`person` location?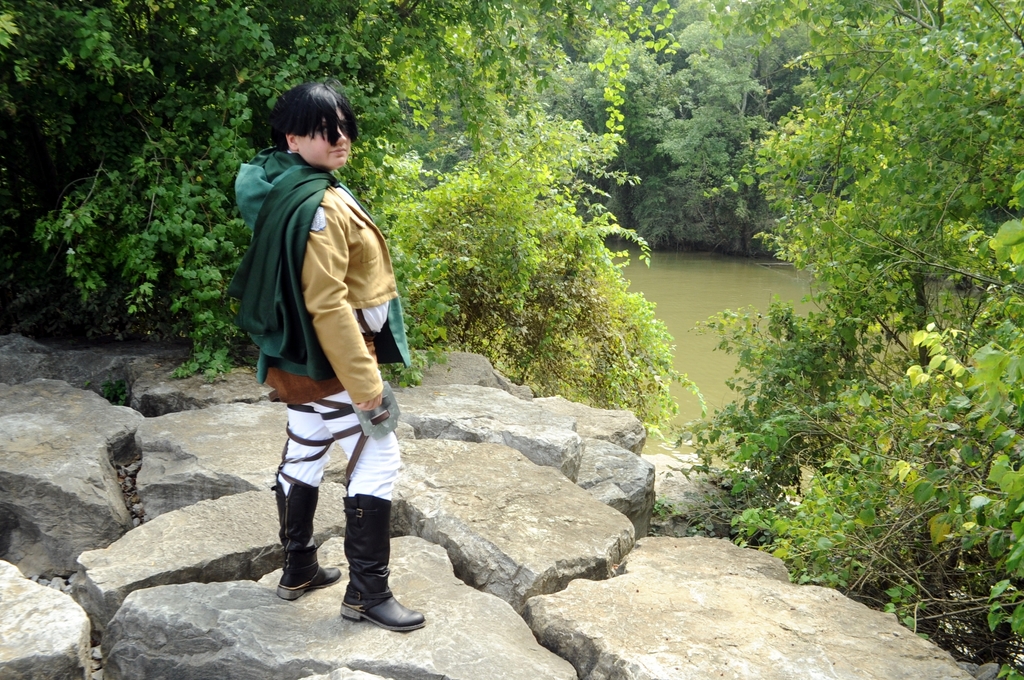
bbox=(228, 73, 407, 649)
